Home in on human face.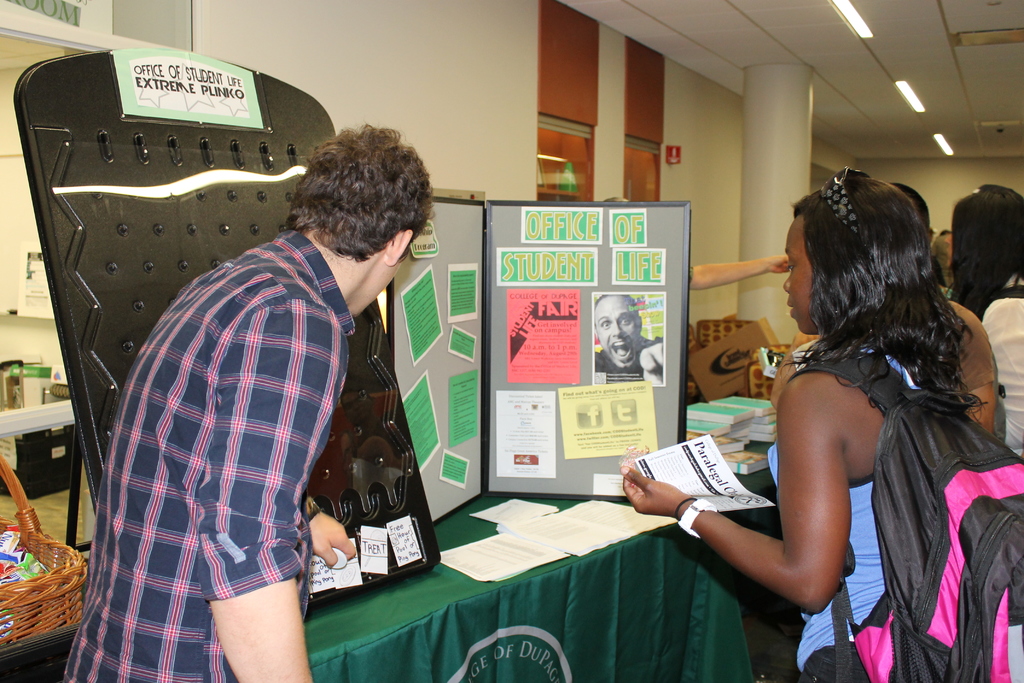
Homed in at [783, 215, 814, 329].
